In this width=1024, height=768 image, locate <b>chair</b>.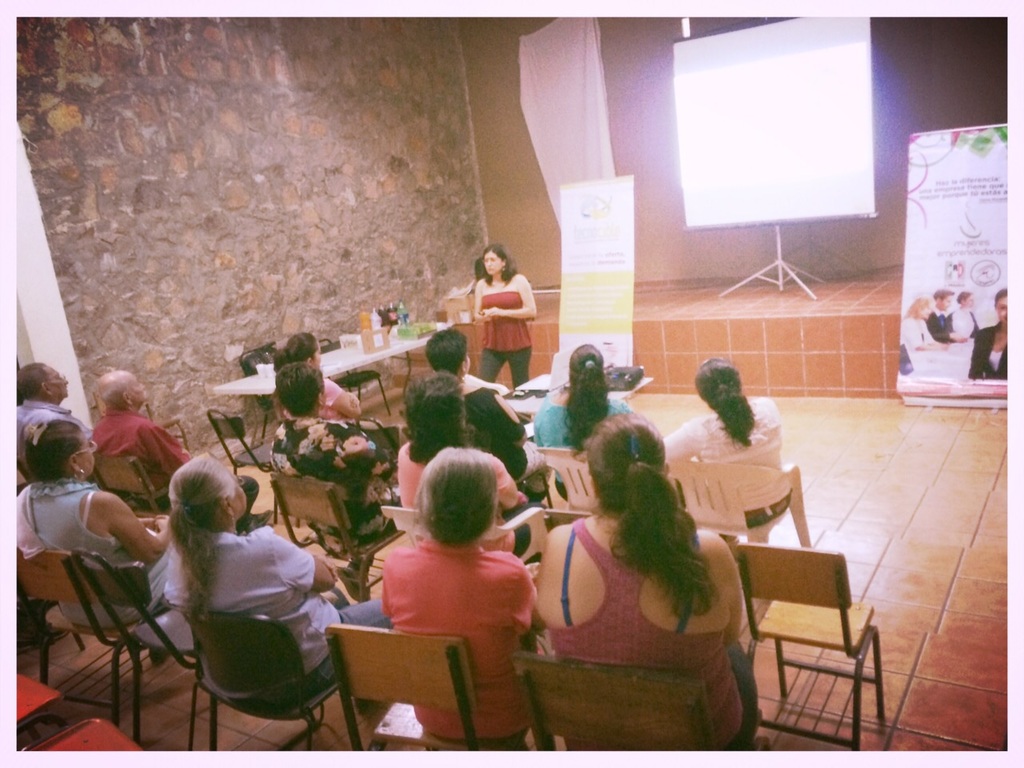
Bounding box: l=241, t=347, r=283, b=441.
